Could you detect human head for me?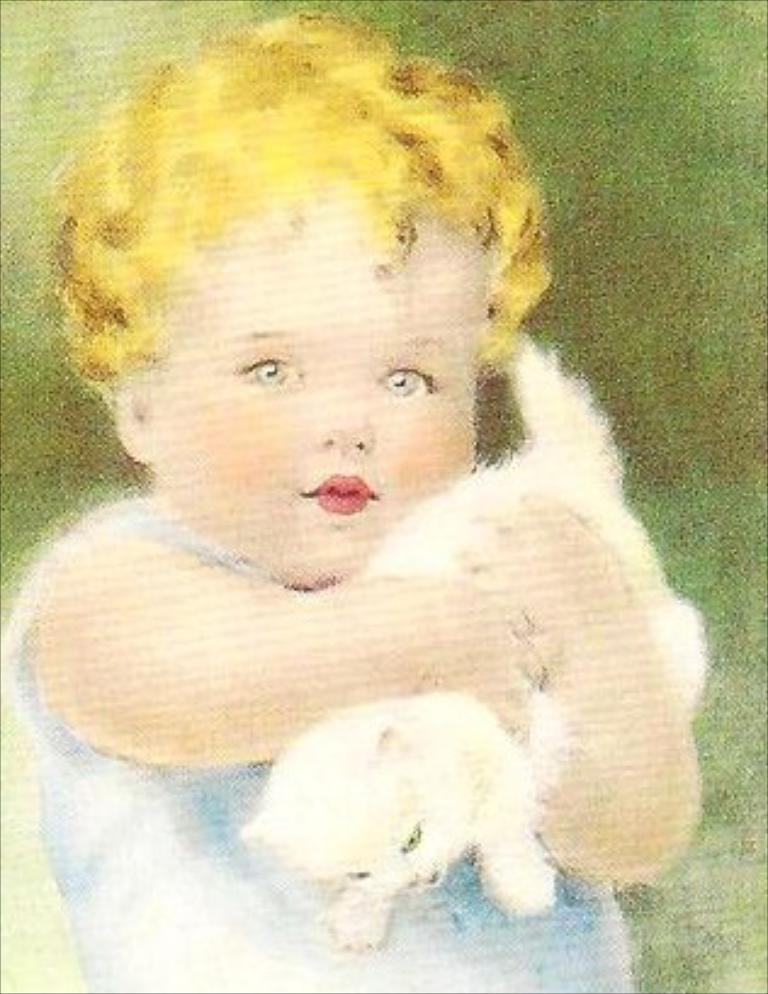
Detection result: 51:5:554:578.
